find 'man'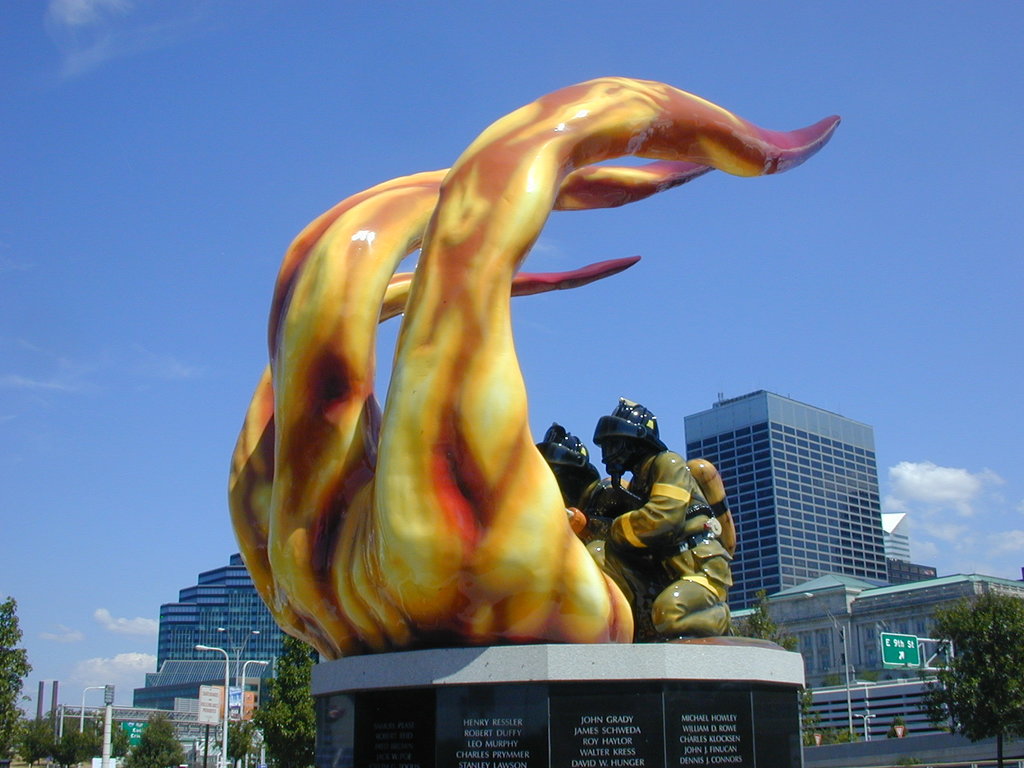
bbox=[532, 419, 652, 630]
